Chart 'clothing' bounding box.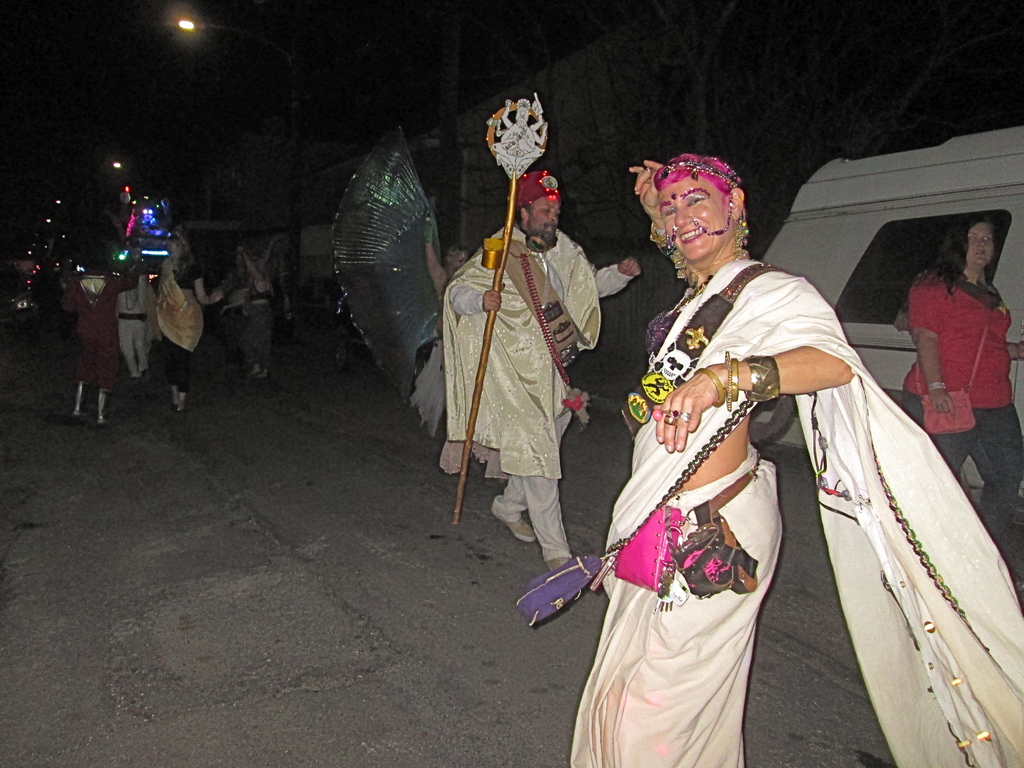
Charted: 900,274,1022,548.
